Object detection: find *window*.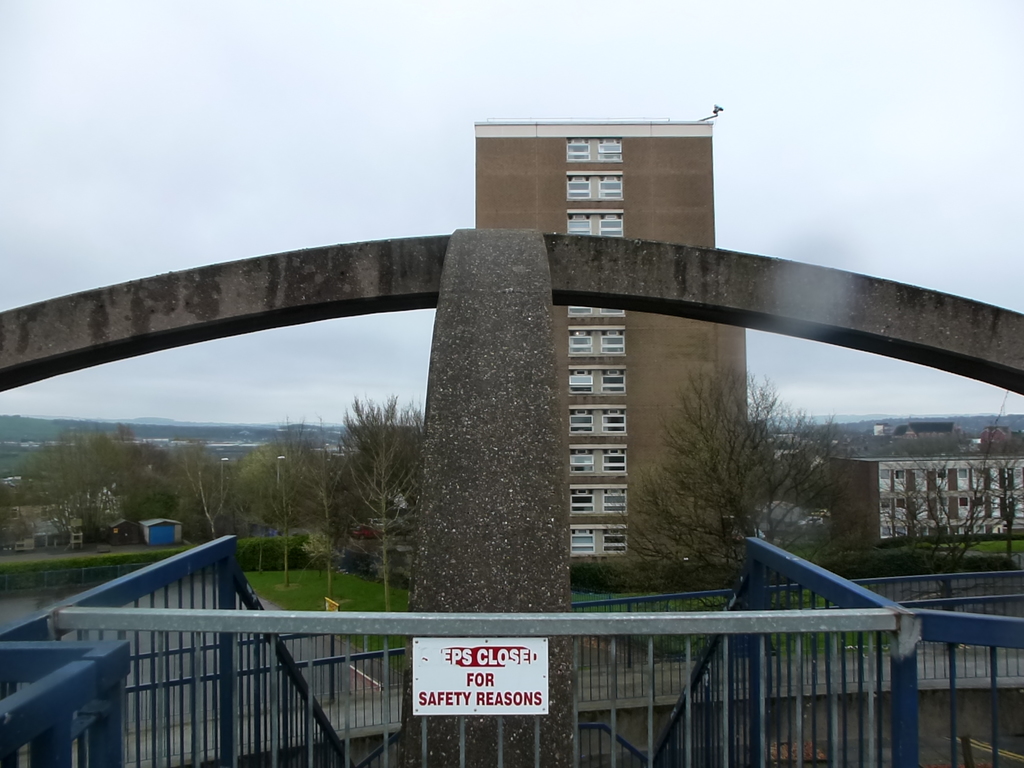
<box>568,218,590,234</box>.
